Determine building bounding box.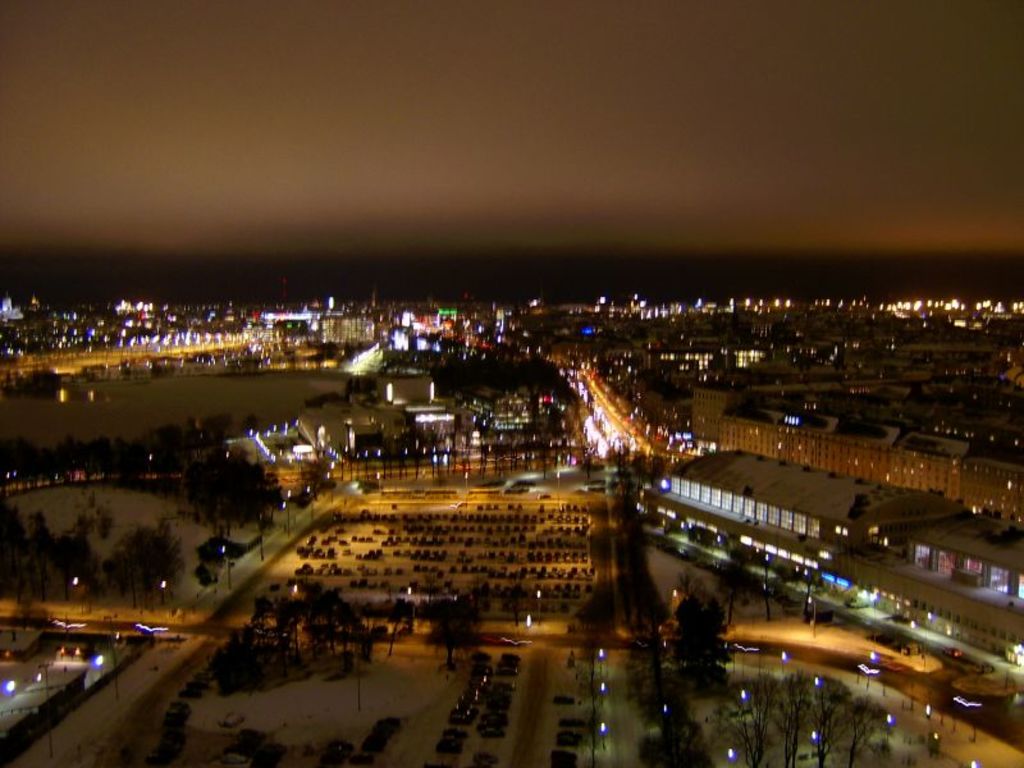
Determined: x1=643 y1=445 x2=1023 y2=653.
